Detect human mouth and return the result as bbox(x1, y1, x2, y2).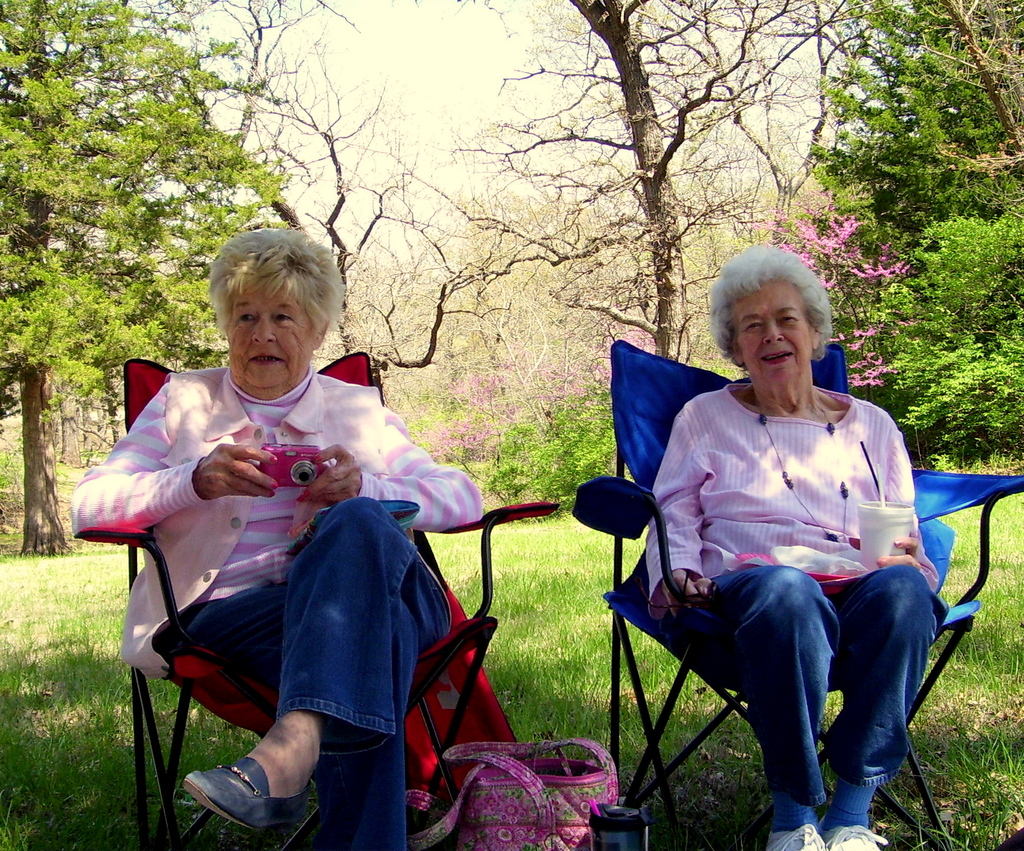
bbox(762, 349, 797, 365).
